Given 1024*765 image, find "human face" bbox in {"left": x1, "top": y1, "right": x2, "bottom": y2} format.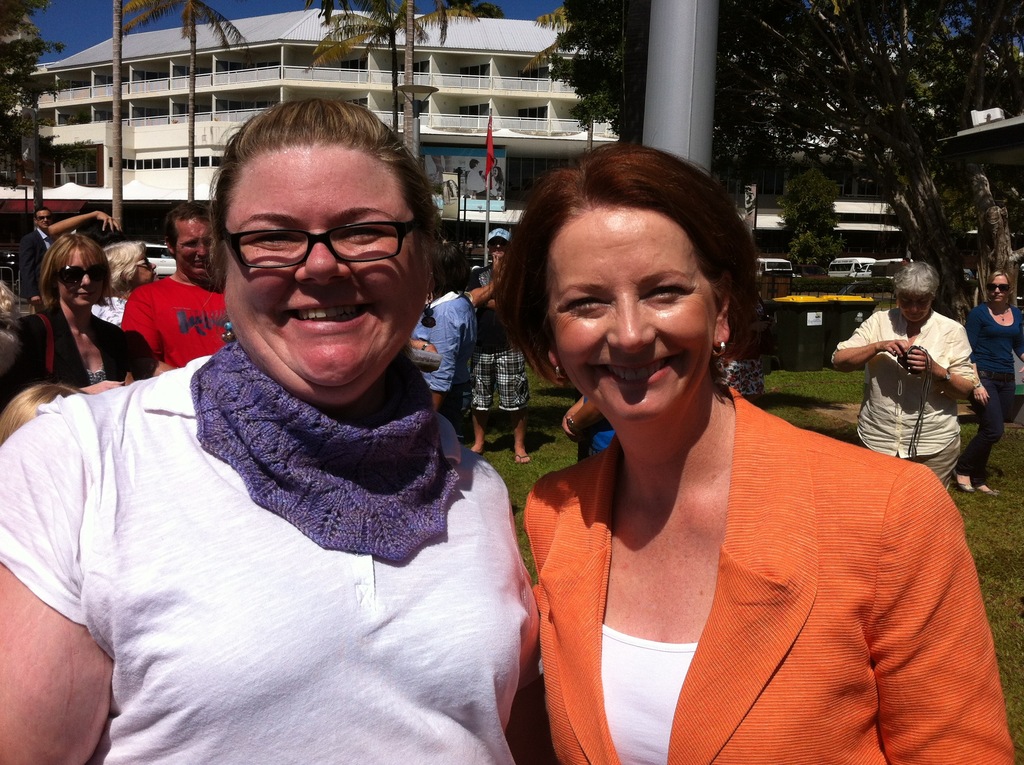
{"left": 36, "top": 210, "right": 53, "bottom": 227}.
